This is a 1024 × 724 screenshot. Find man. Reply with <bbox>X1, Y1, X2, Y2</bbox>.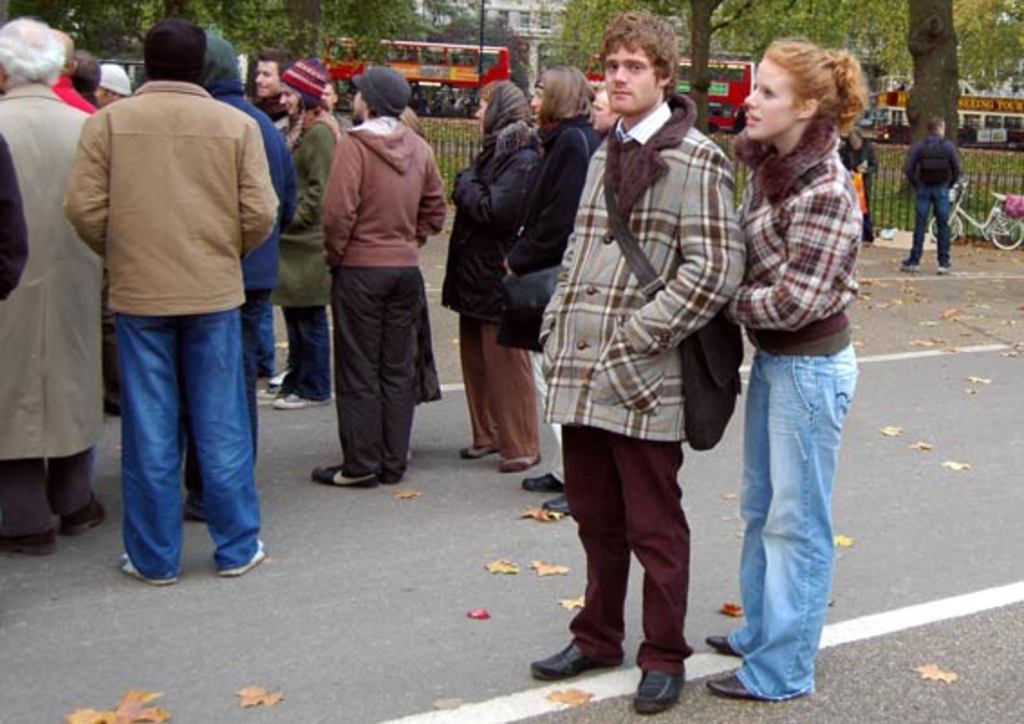
<bbox>302, 67, 444, 495</bbox>.
